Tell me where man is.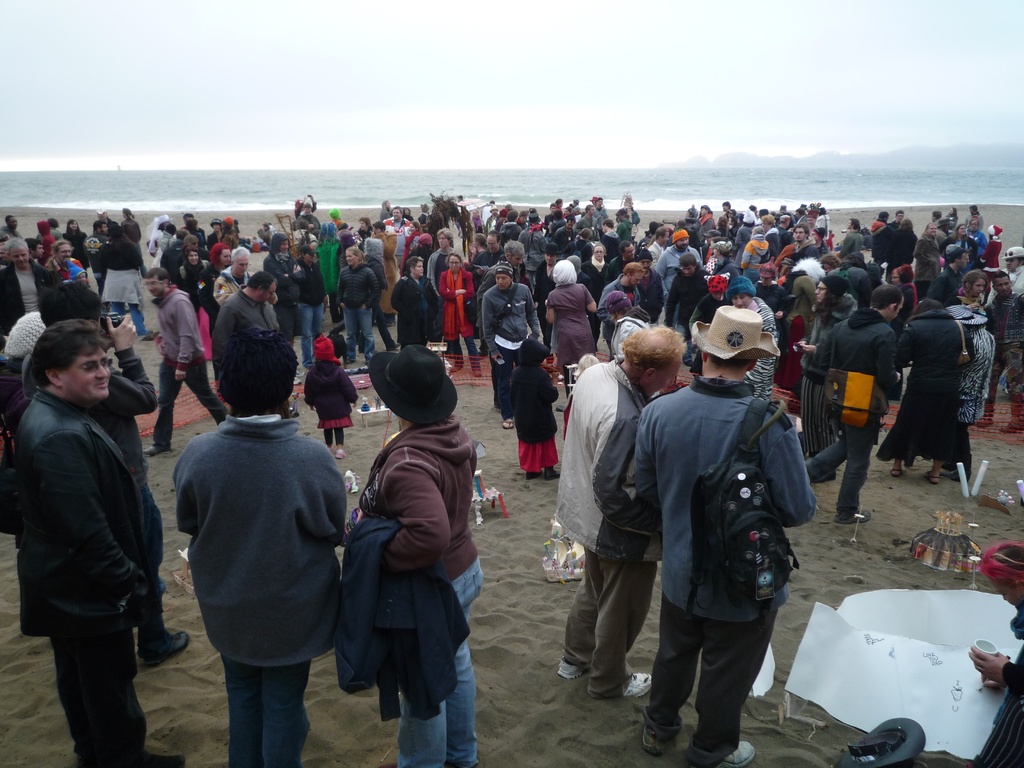
man is at (left=804, top=289, right=898, bottom=529).
